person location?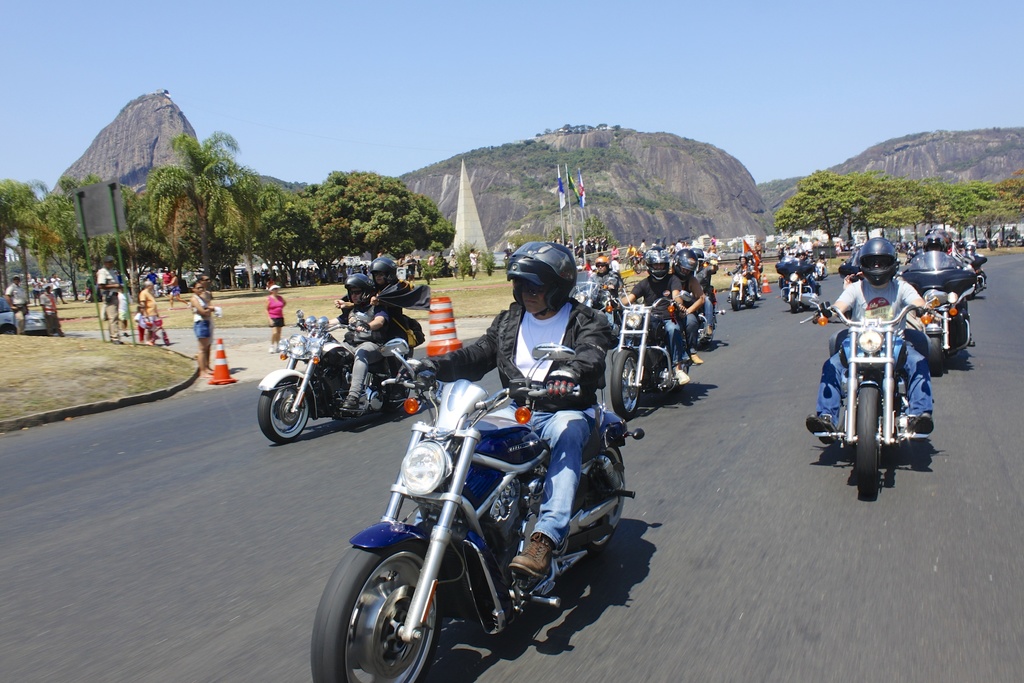
x1=133 y1=303 x2=147 y2=337
